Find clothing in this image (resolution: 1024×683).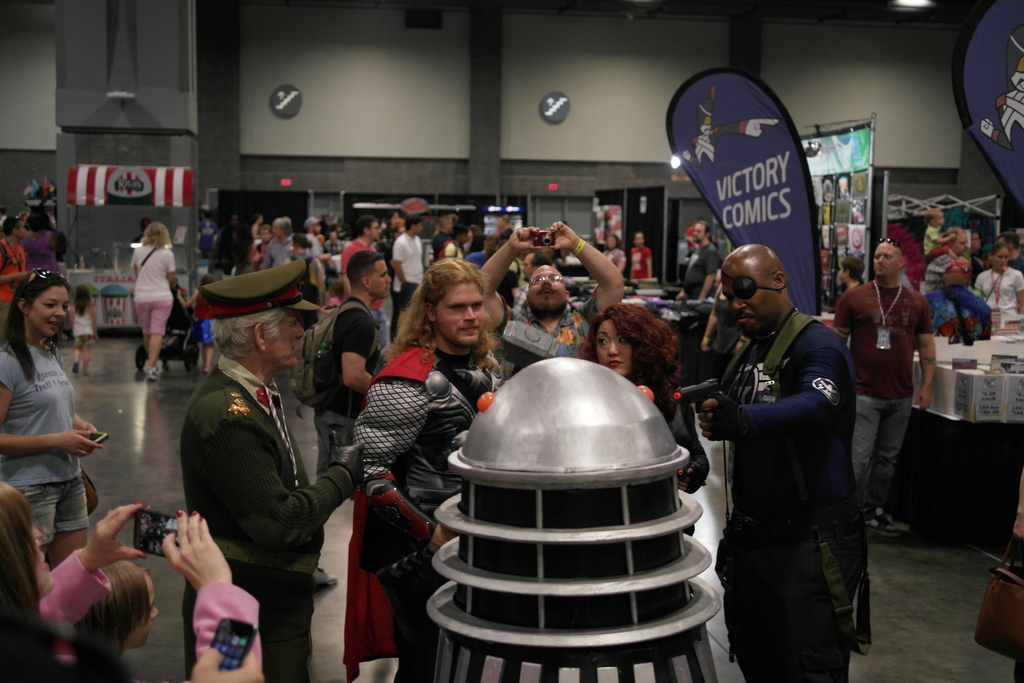
[left=25, top=228, right=63, bottom=273].
